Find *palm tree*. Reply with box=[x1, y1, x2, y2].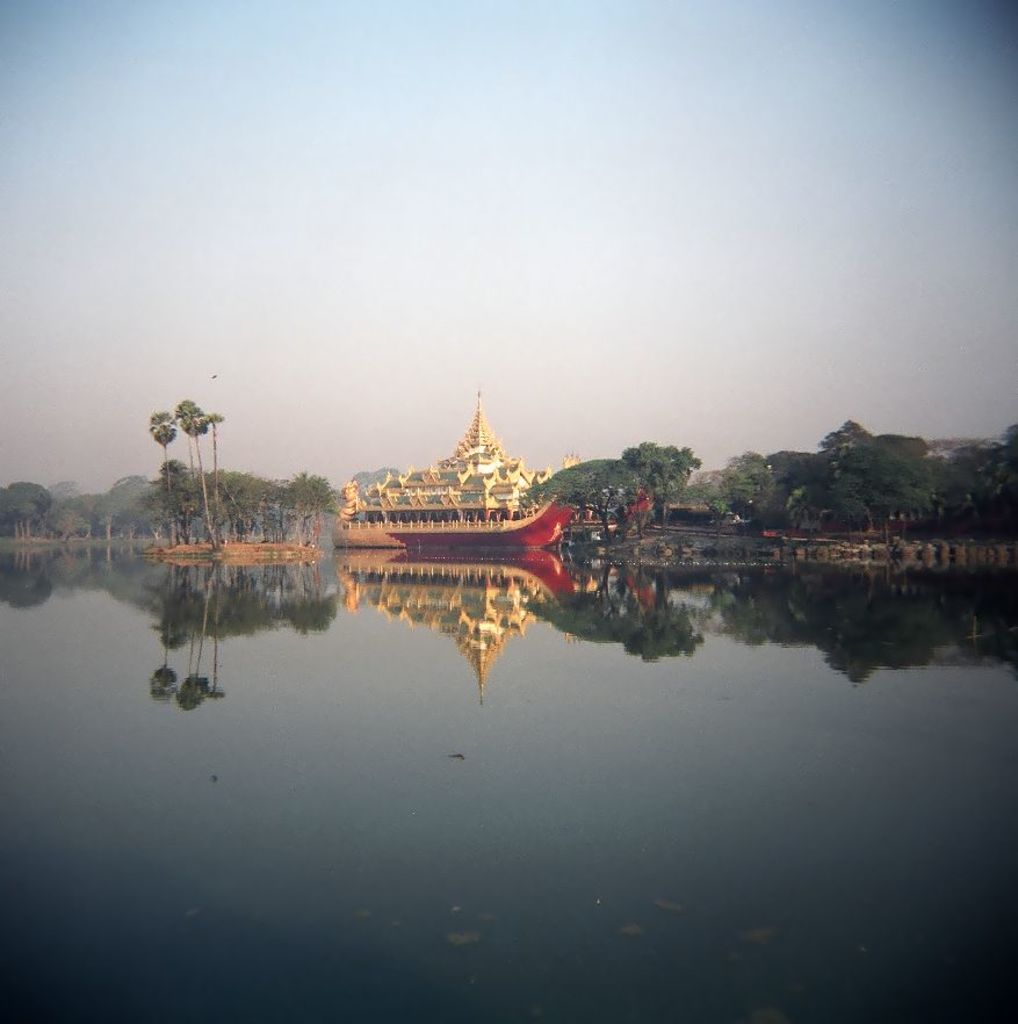
box=[178, 392, 224, 540].
